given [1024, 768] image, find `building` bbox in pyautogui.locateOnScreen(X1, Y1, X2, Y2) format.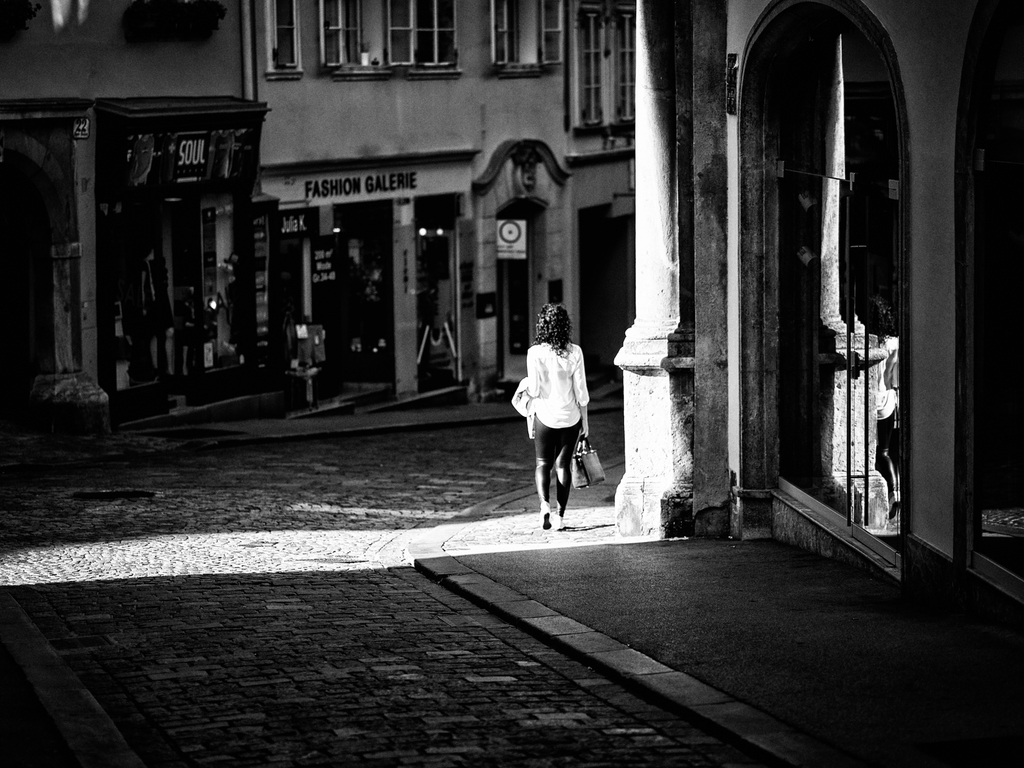
pyautogui.locateOnScreen(0, 0, 272, 425).
